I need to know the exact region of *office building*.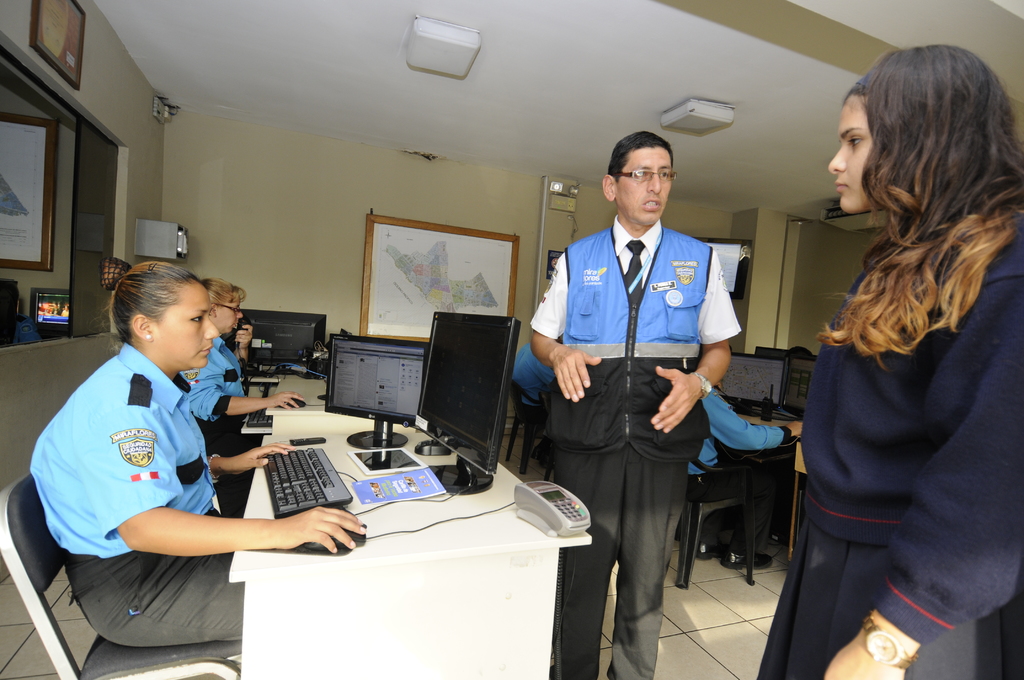
Region: (x1=2, y1=0, x2=1023, y2=676).
